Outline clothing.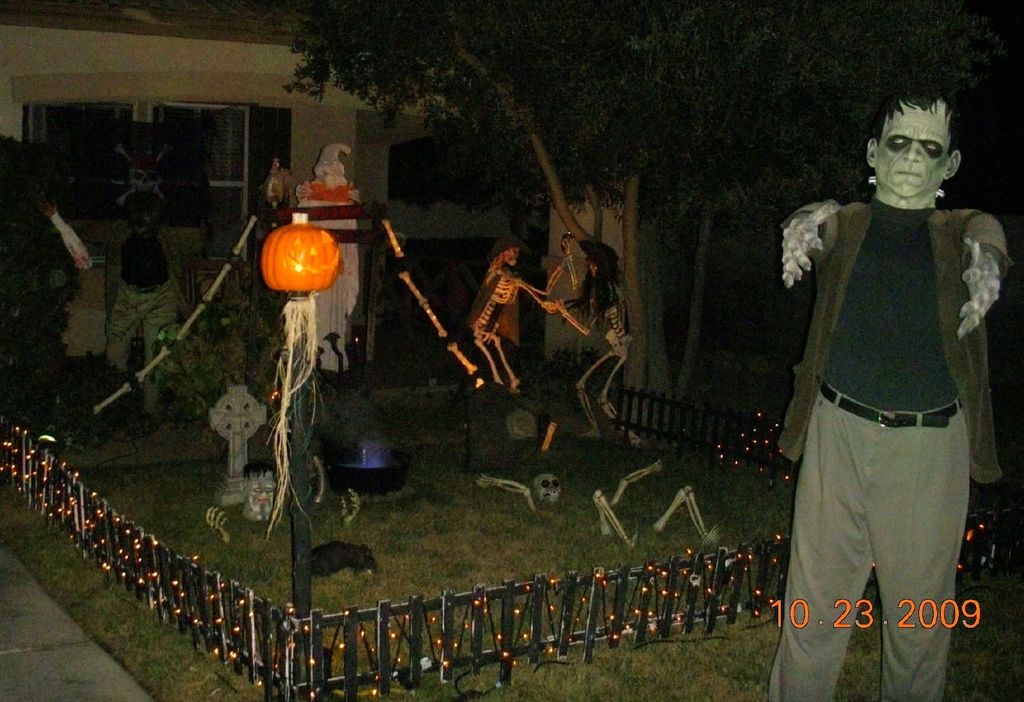
Outline: [84, 212, 189, 408].
